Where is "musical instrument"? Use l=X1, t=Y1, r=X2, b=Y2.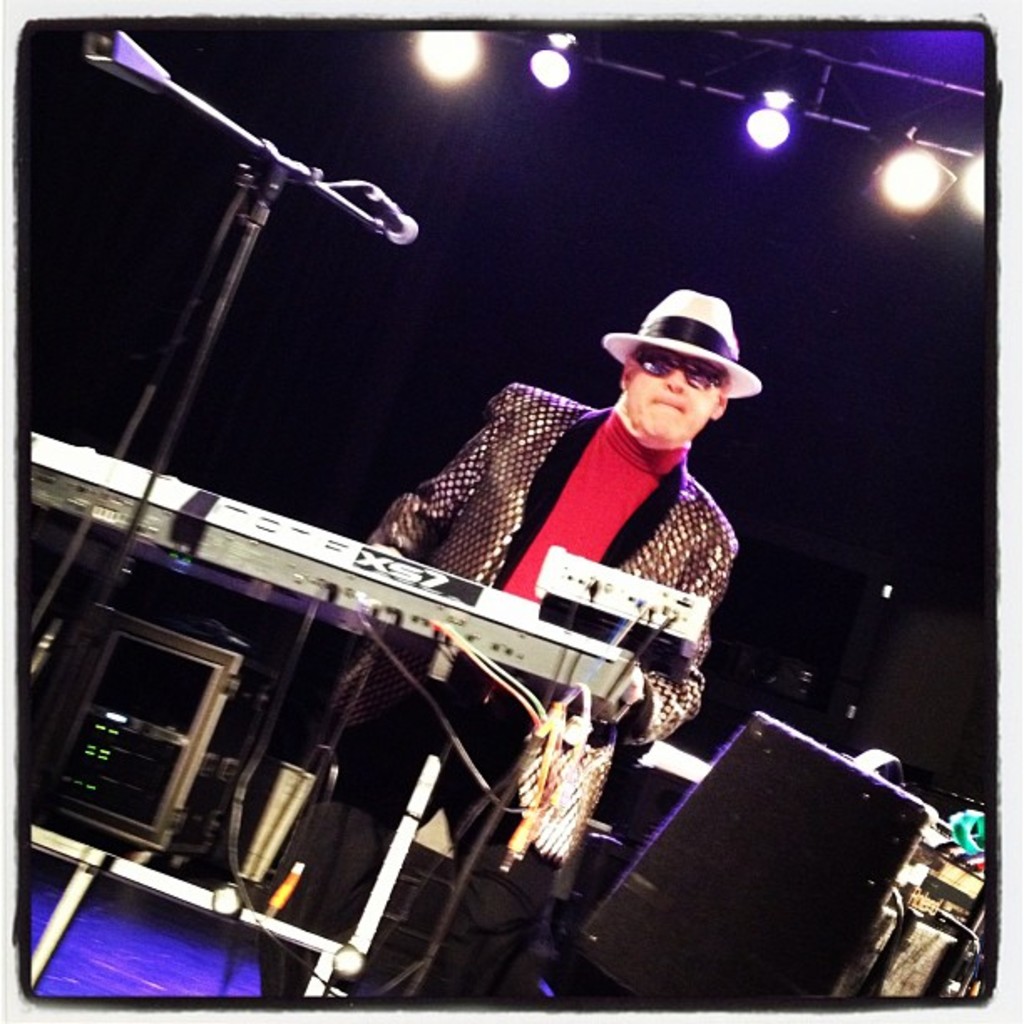
l=32, t=433, r=646, b=726.
